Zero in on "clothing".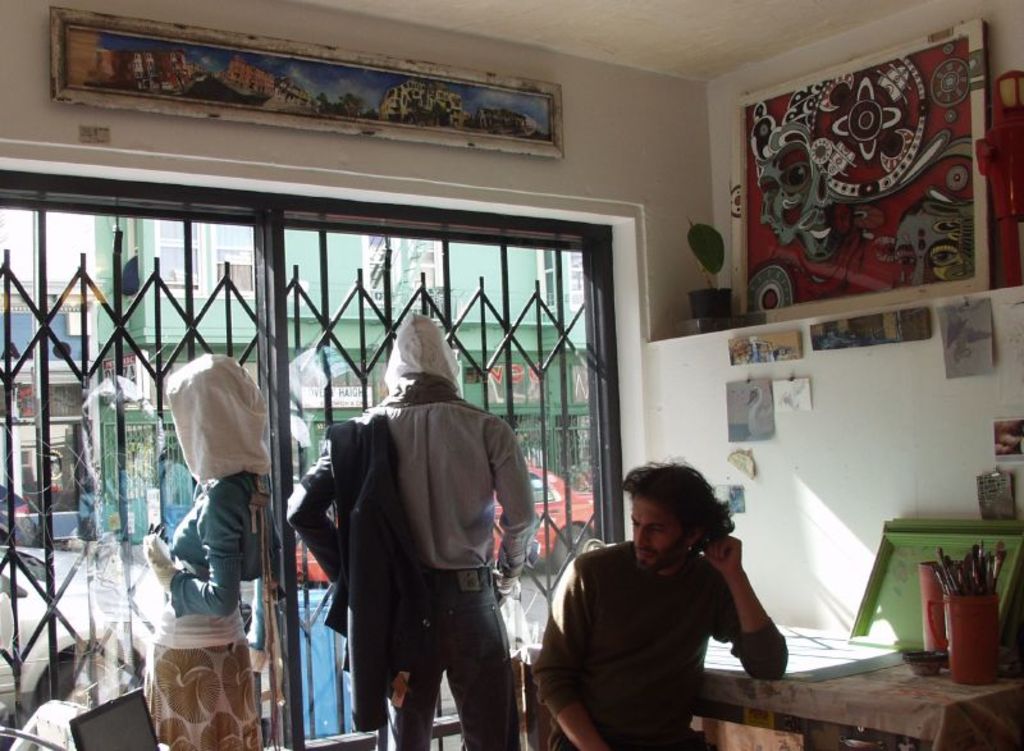
Zeroed in: rect(115, 449, 280, 750).
